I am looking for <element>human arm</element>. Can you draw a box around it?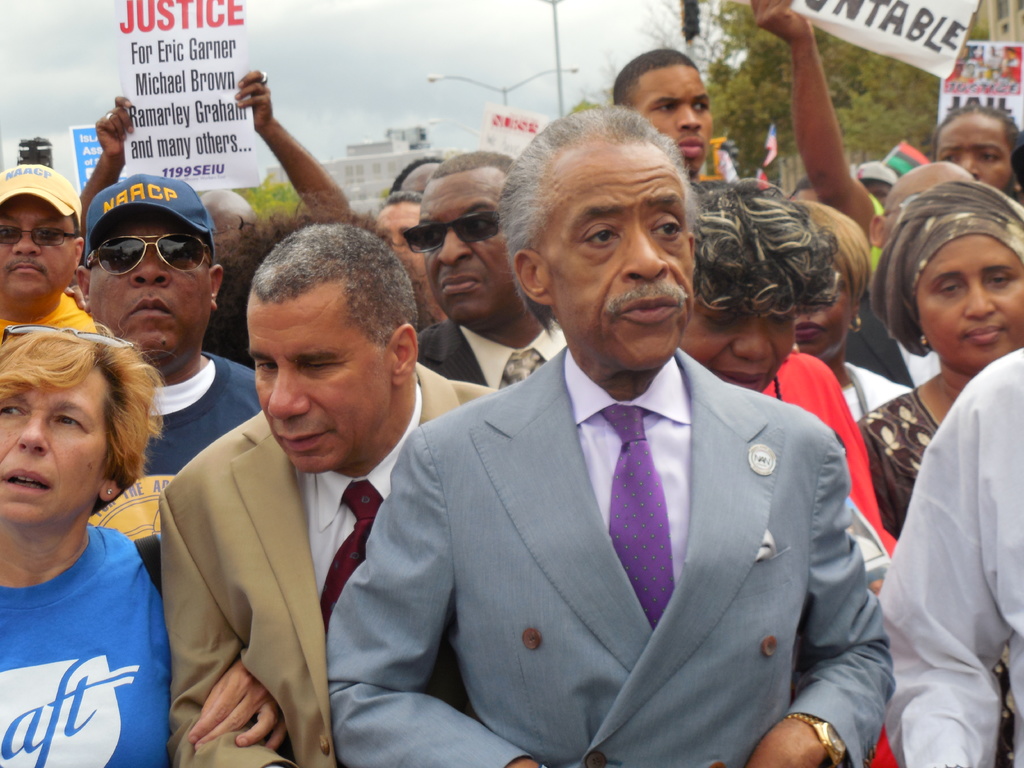
Sure, the bounding box is rect(63, 92, 164, 269).
